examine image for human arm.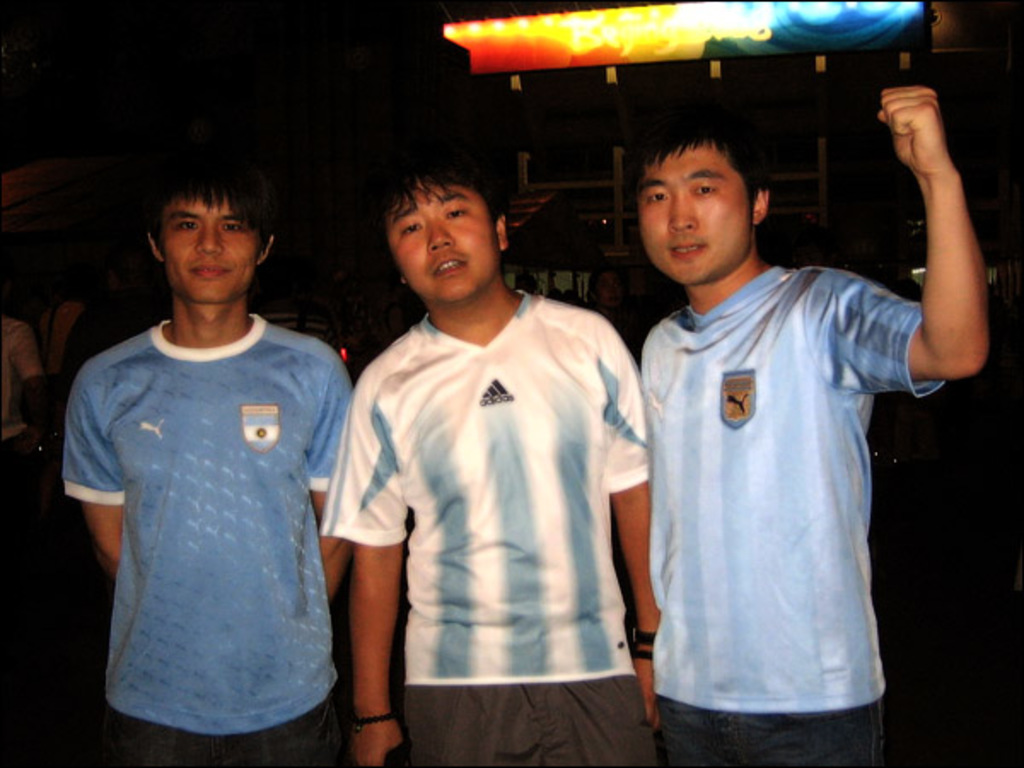
Examination result: (x1=321, y1=374, x2=413, y2=766).
